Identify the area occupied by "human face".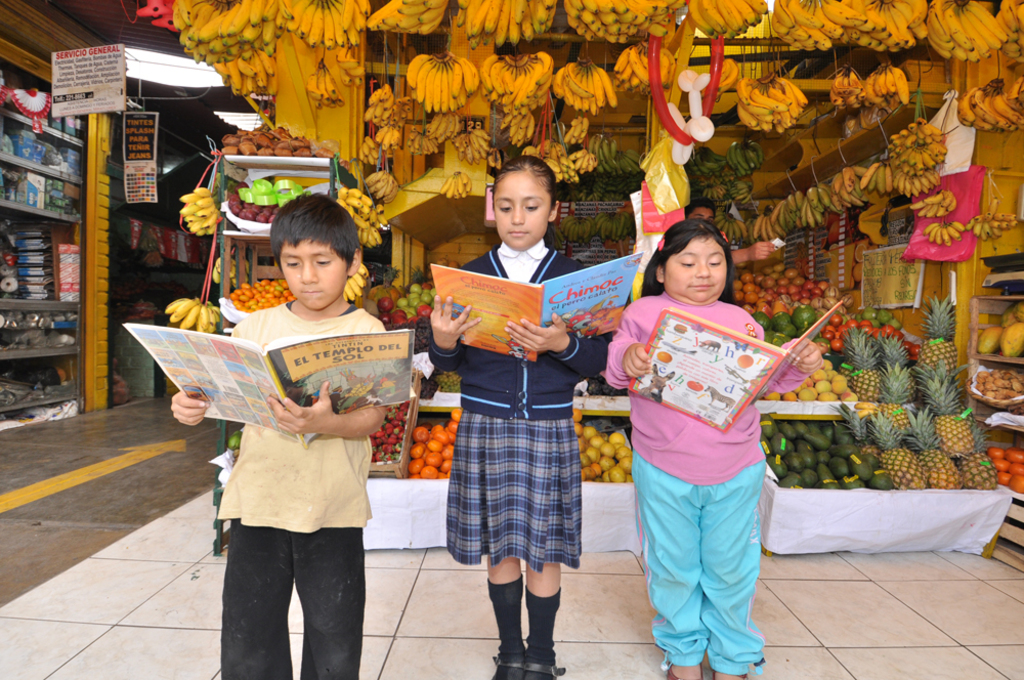
Area: select_region(662, 238, 726, 300).
